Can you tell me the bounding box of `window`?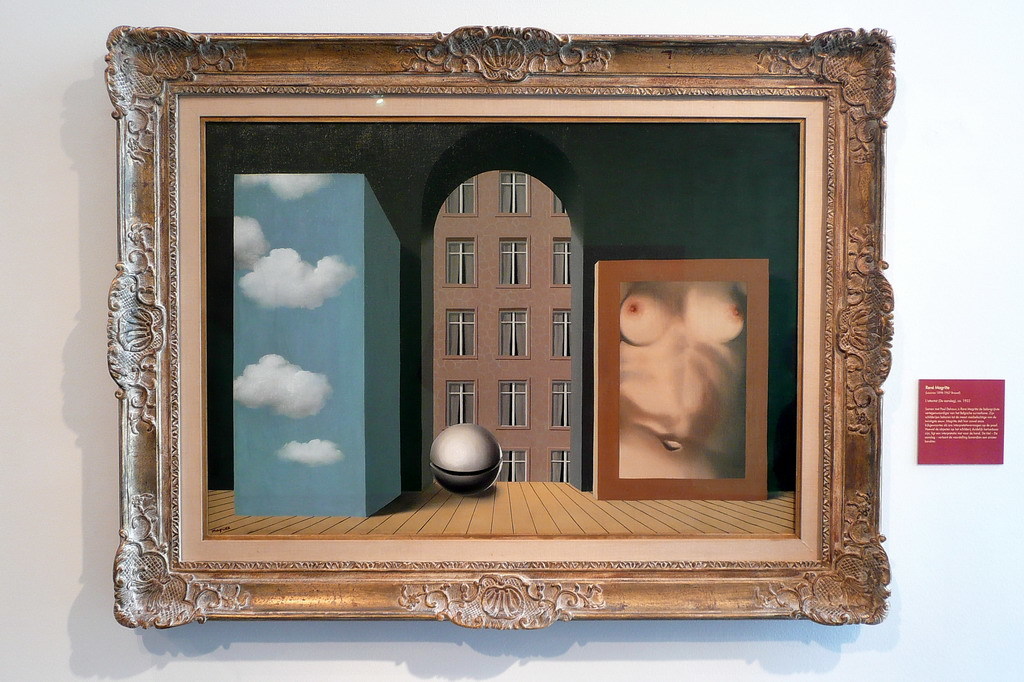
detection(444, 314, 469, 359).
